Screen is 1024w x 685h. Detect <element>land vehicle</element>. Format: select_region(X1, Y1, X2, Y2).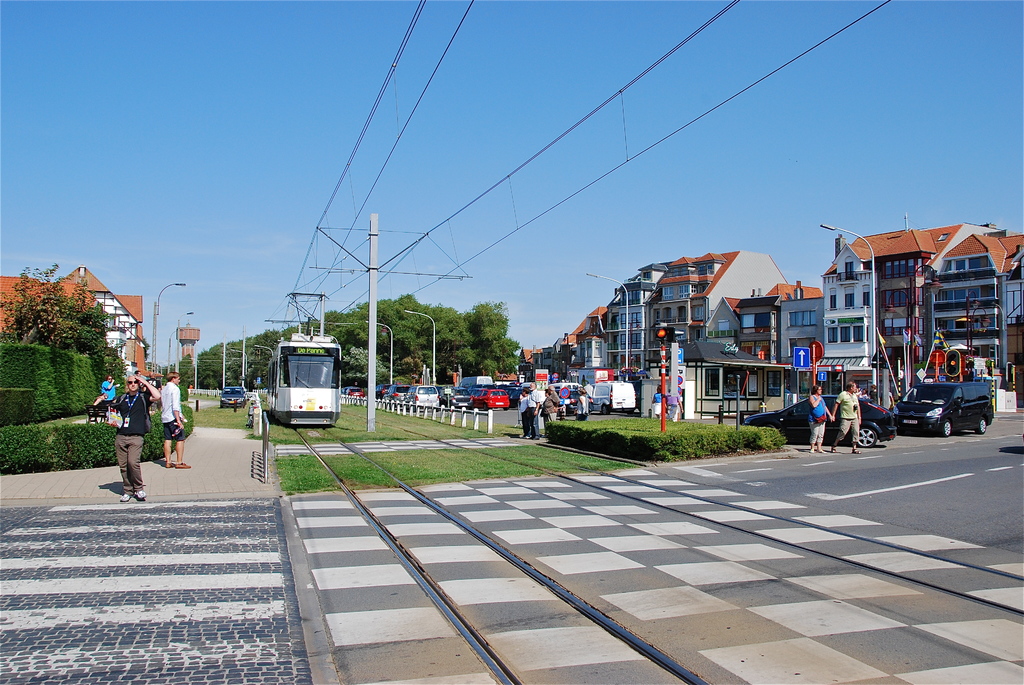
select_region(590, 379, 636, 415).
